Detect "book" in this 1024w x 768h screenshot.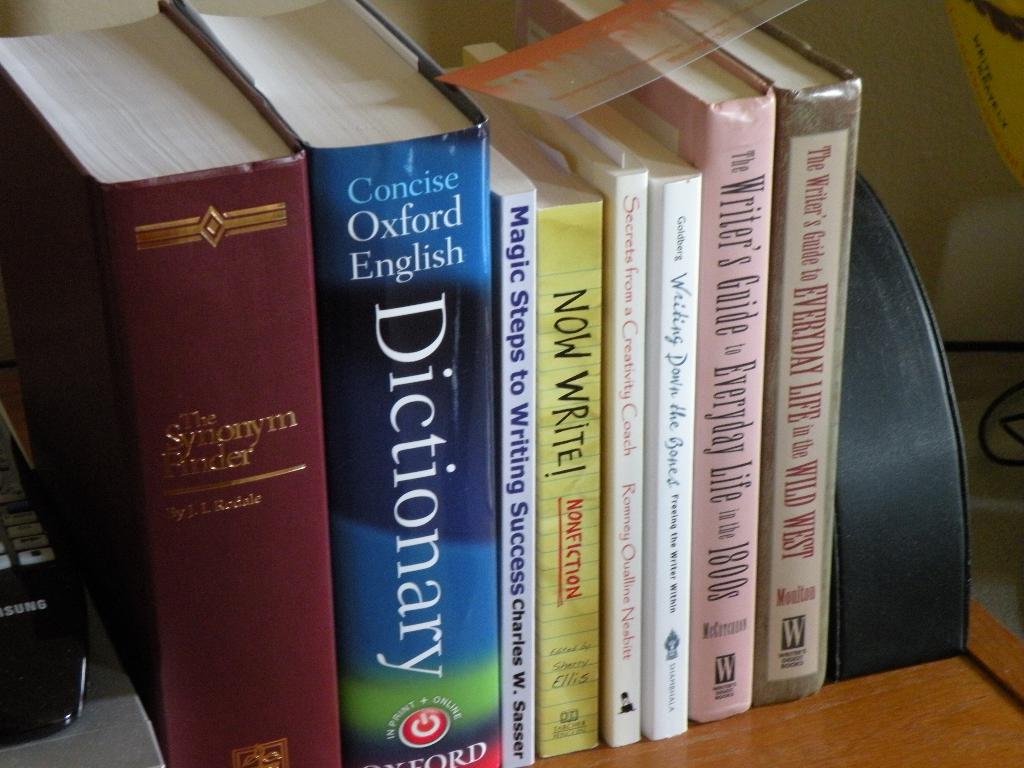
Detection: l=485, t=141, r=541, b=767.
